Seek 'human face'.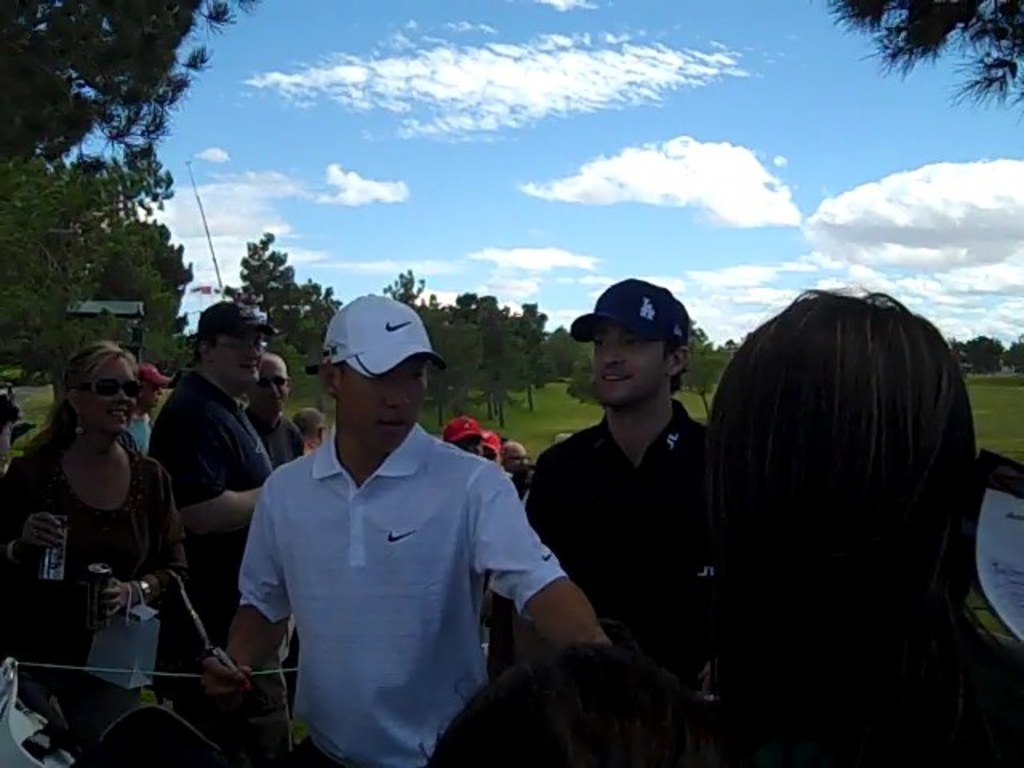
326:362:426:448.
